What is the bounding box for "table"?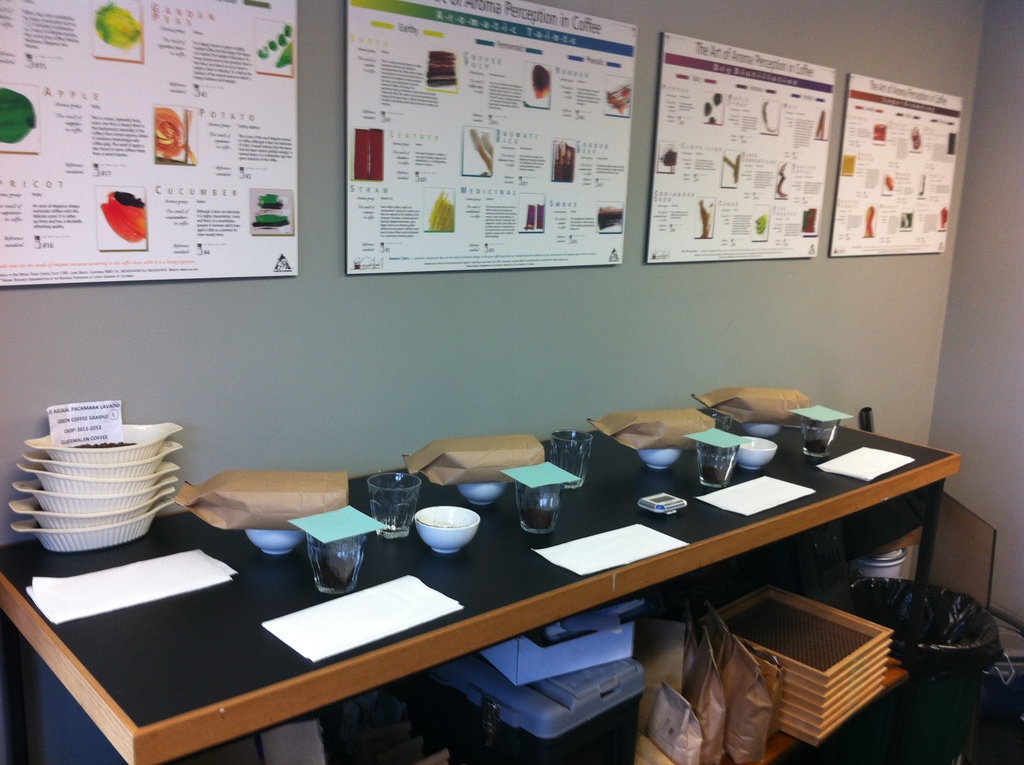
[223,417,952,751].
